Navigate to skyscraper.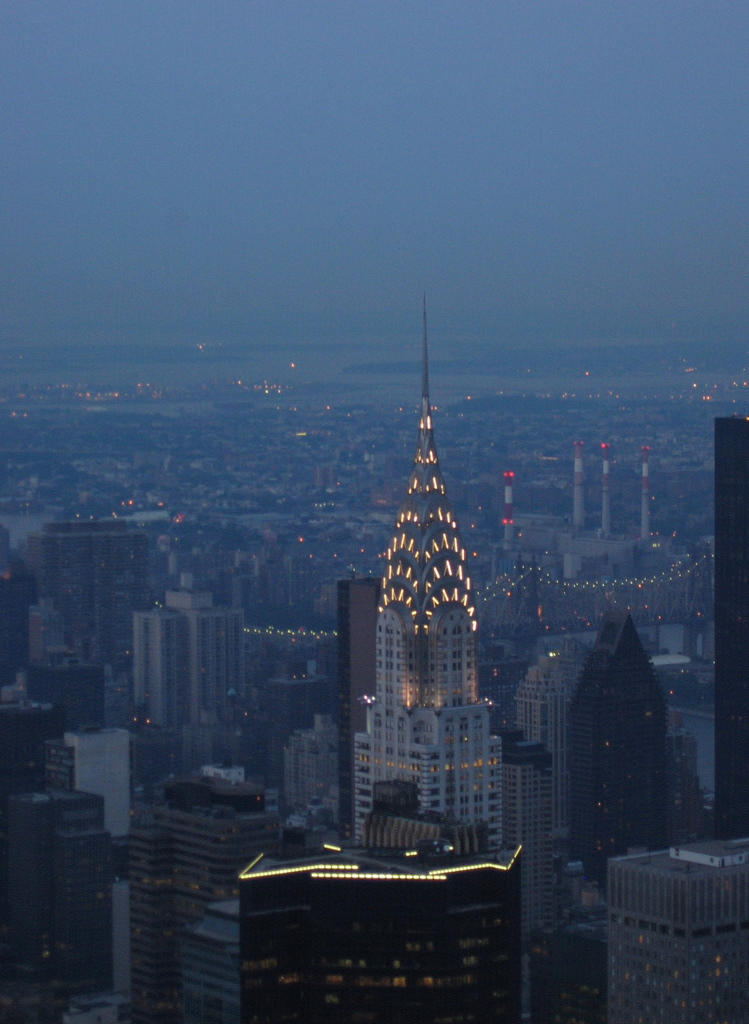
Navigation target: pyautogui.locateOnScreen(604, 839, 748, 1023).
